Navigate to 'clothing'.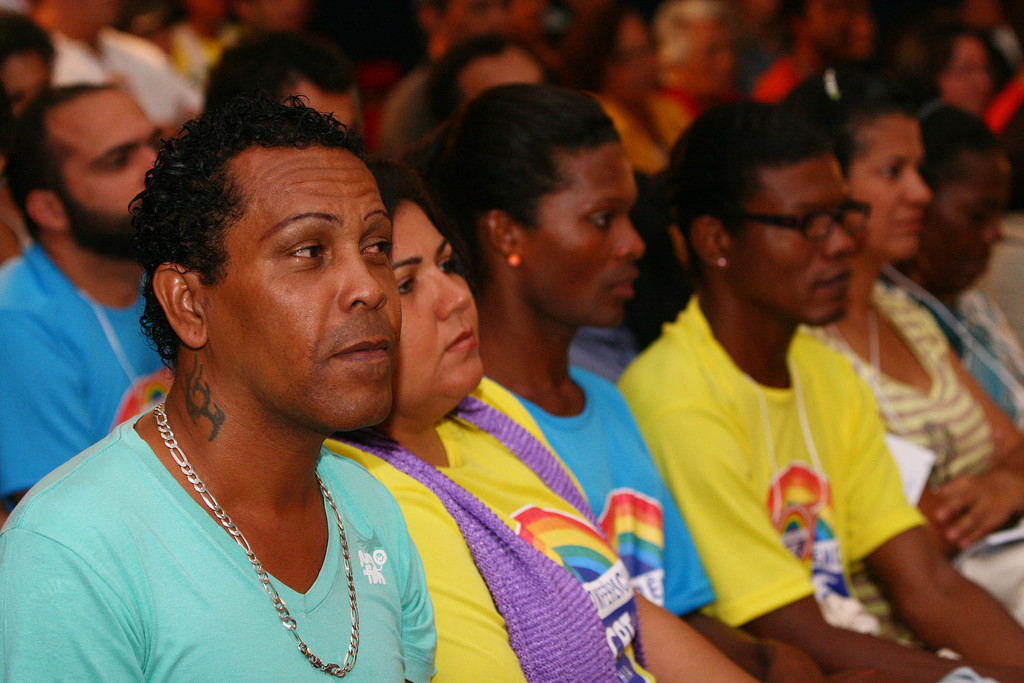
Navigation target: bbox(1, 410, 440, 682).
